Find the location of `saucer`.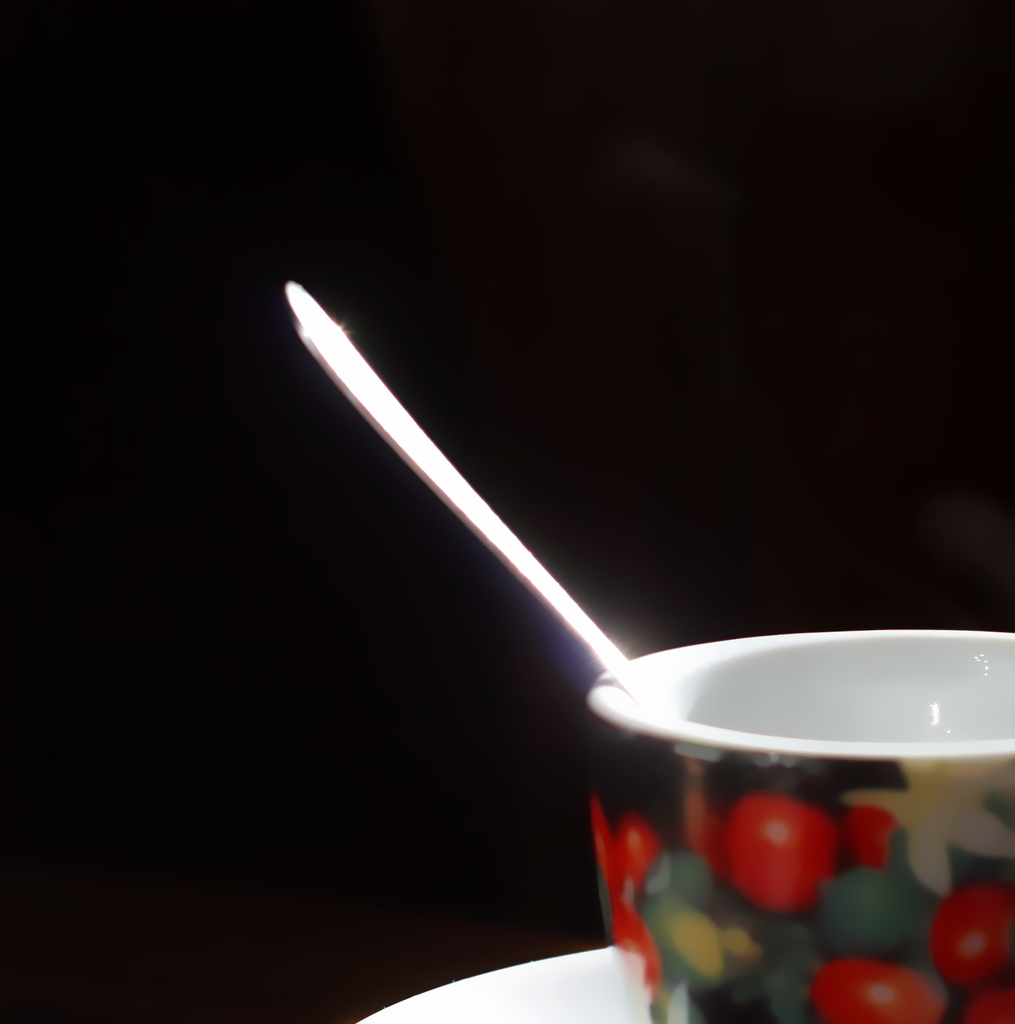
Location: [362, 947, 642, 1023].
